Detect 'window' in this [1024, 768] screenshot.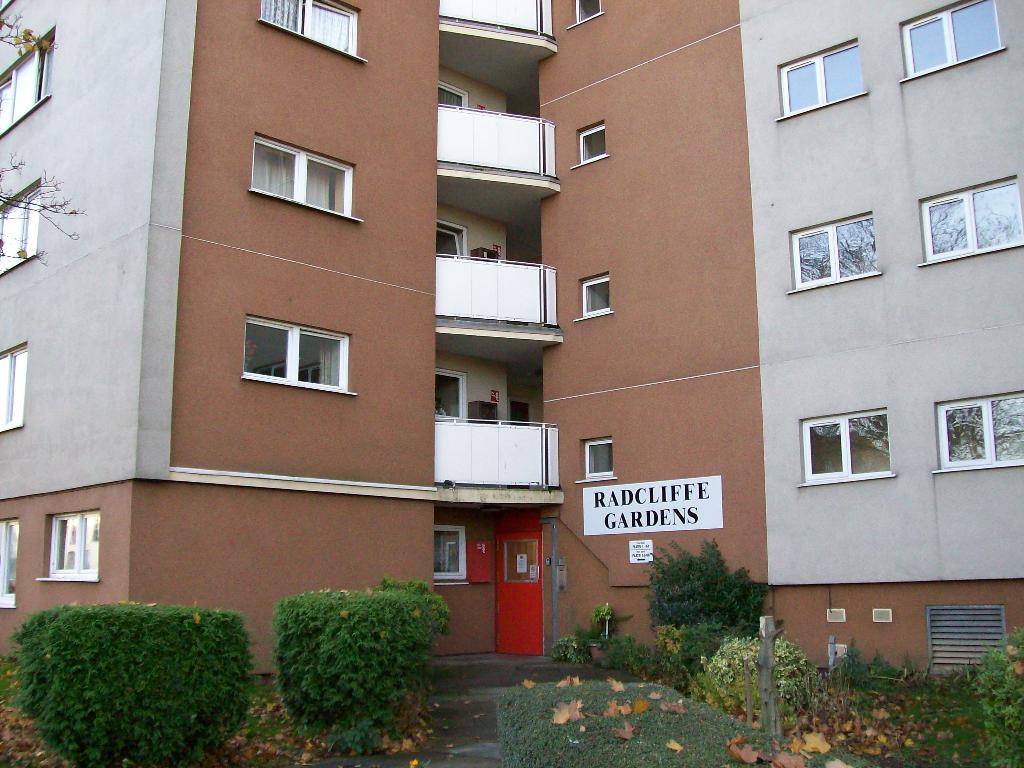
Detection: bbox=[572, 269, 618, 317].
